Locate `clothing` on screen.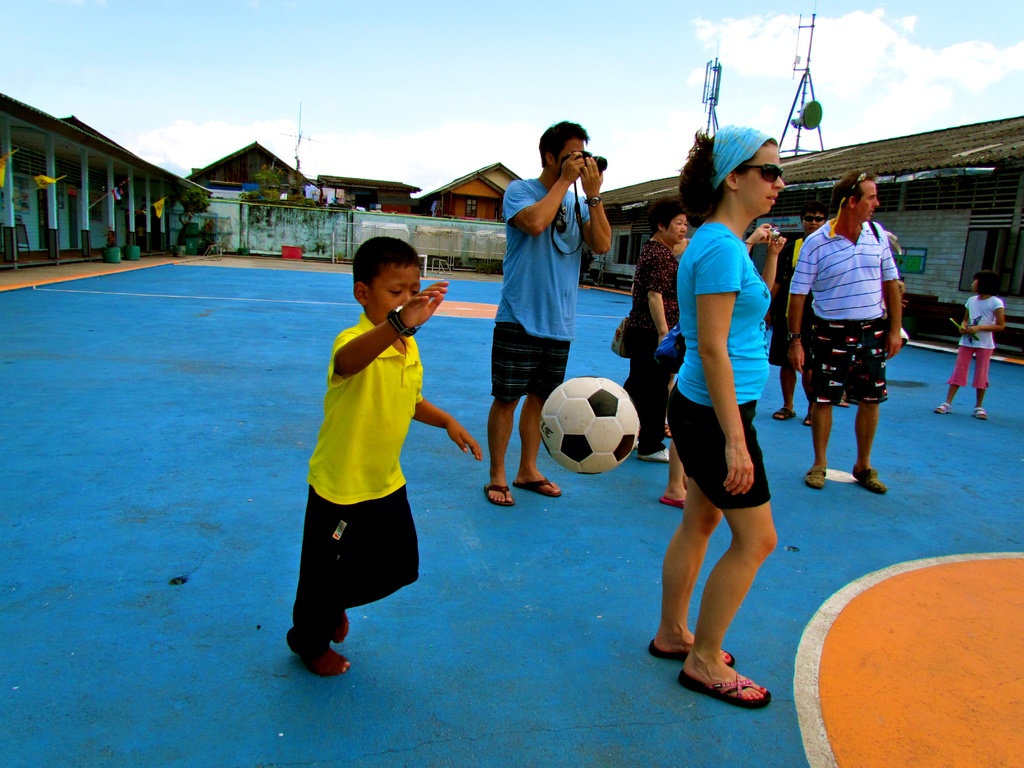
On screen at crop(949, 292, 1005, 389).
